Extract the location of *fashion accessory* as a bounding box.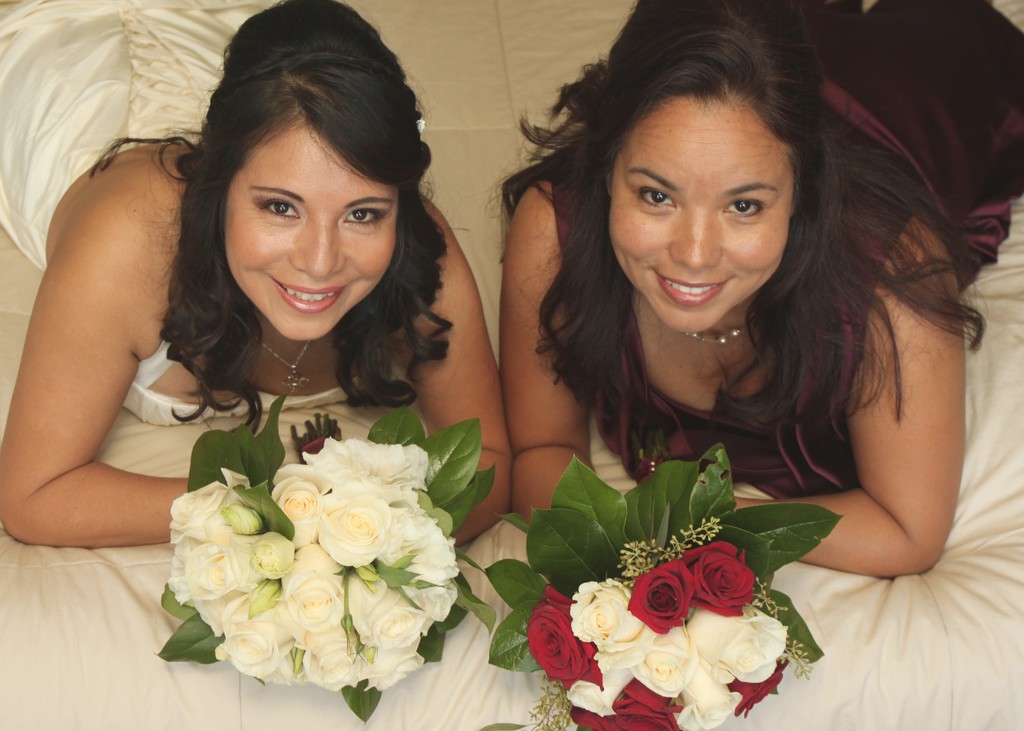
box(682, 322, 750, 342).
